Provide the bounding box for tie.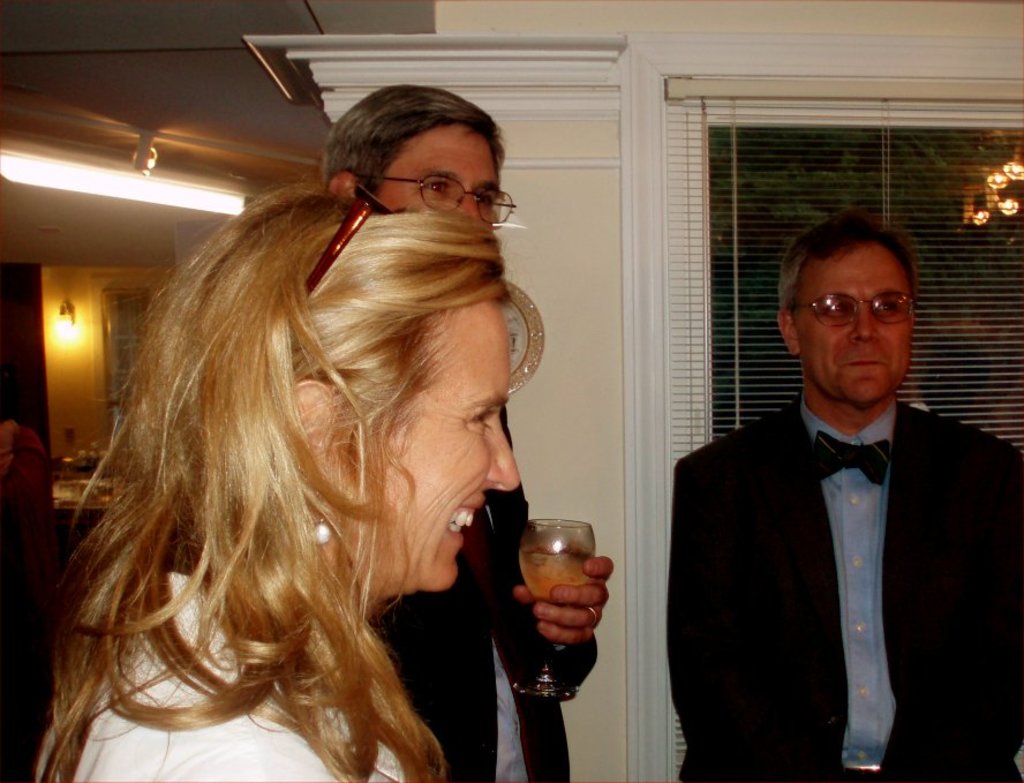
bbox=[461, 506, 556, 778].
